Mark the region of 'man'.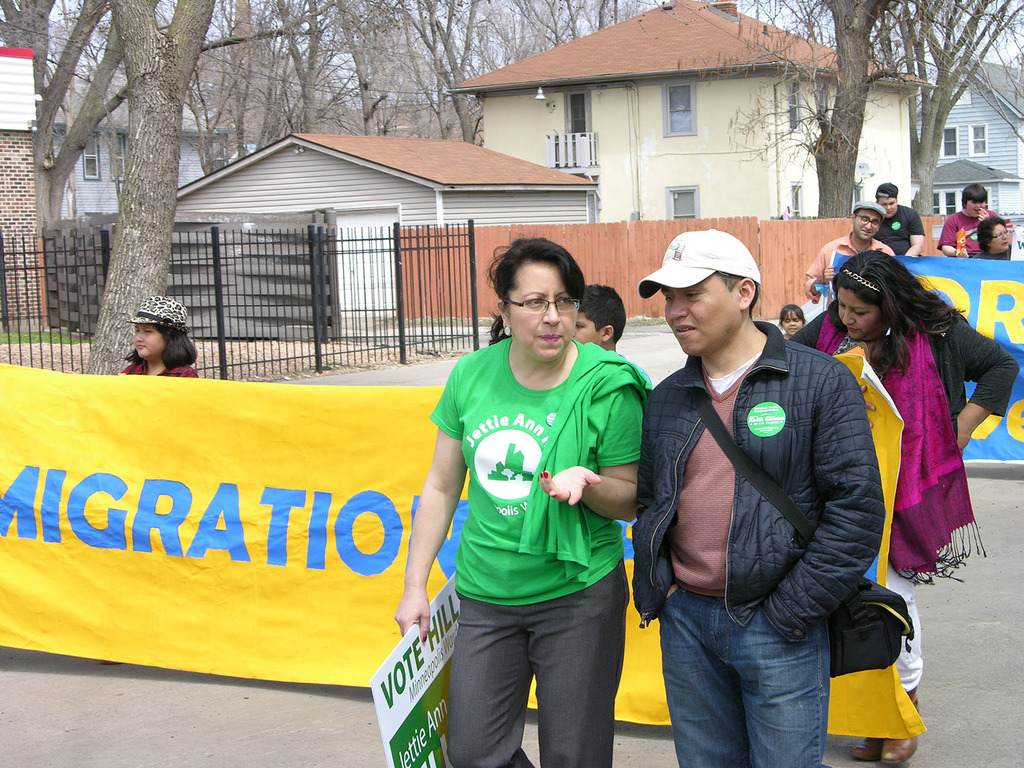
Region: crop(633, 230, 902, 767).
